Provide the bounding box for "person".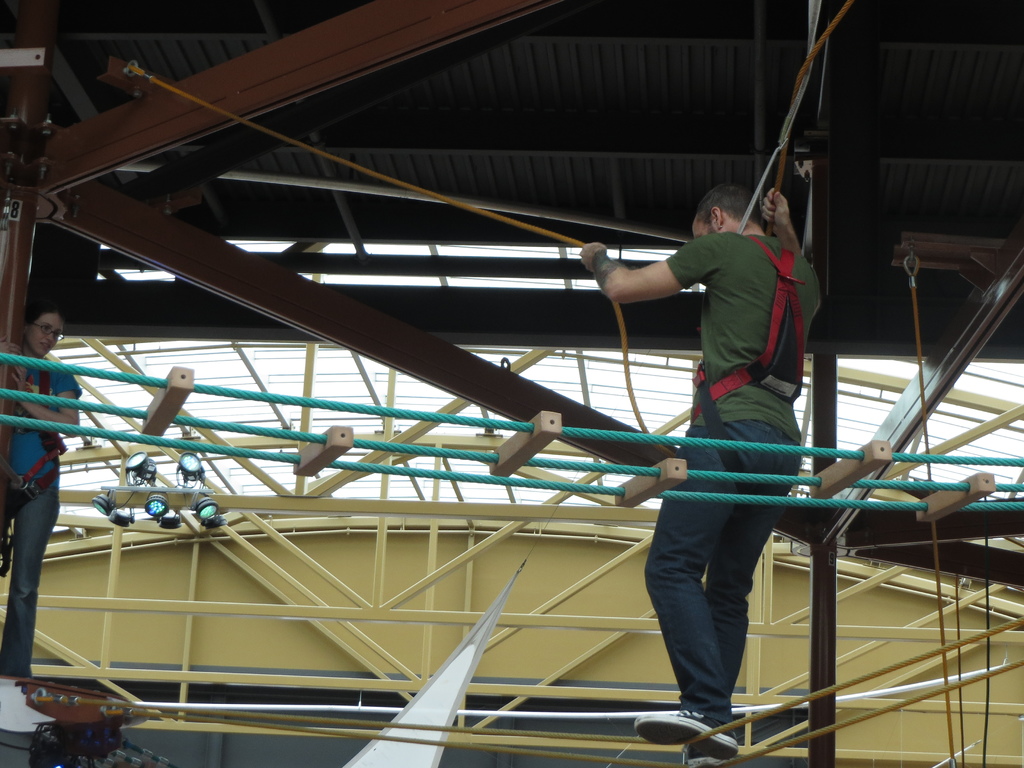
[0, 296, 81, 680].
